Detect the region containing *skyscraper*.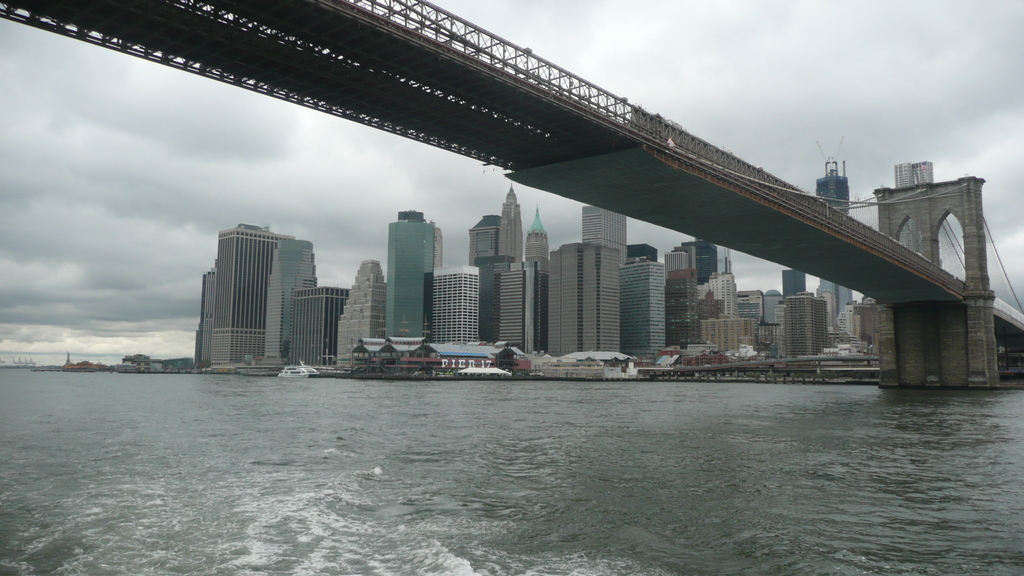
385/211/436/353.
